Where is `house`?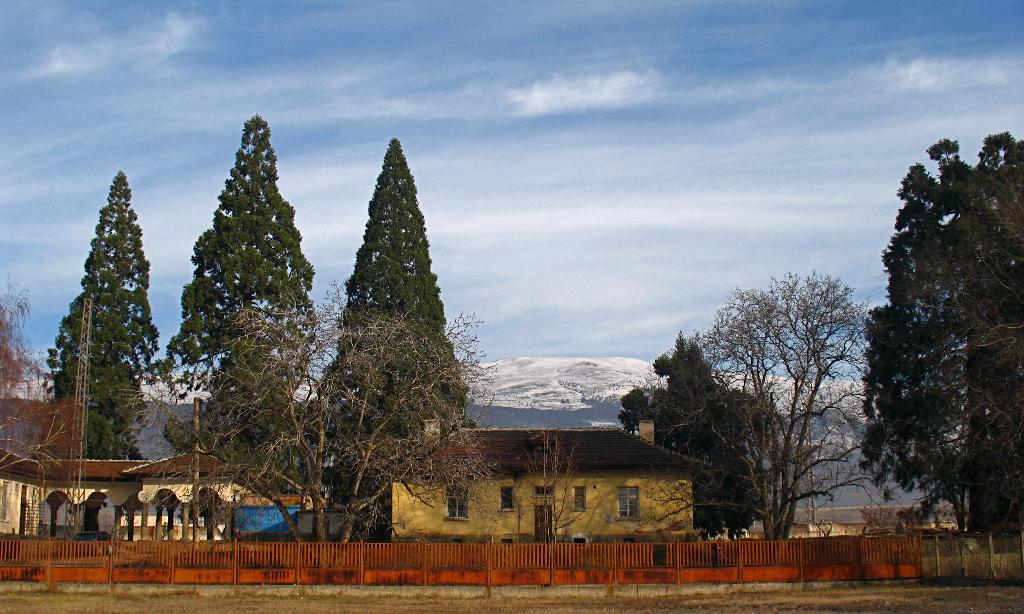
crop(0, 383, 319, 549).
